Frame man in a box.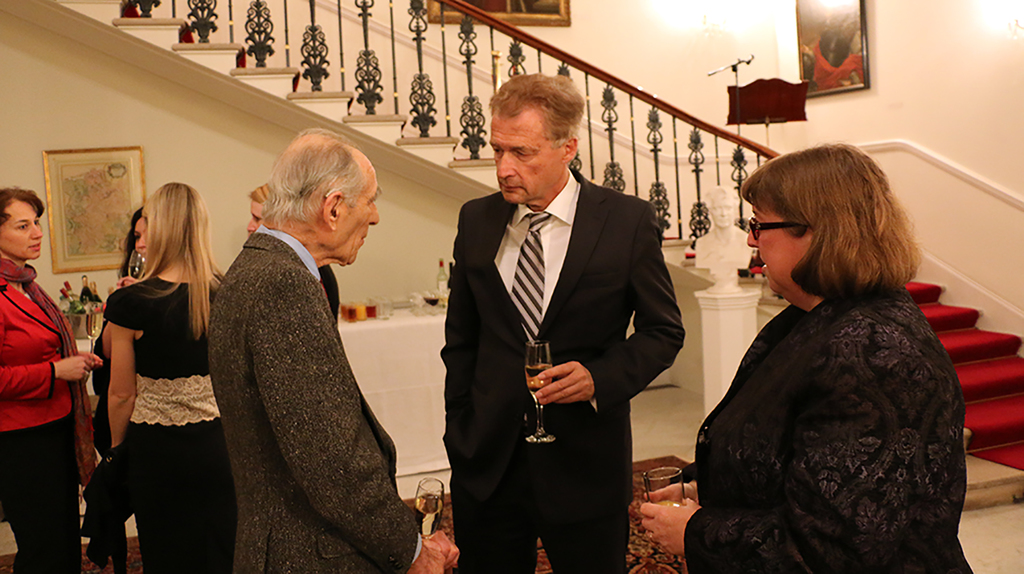
bbox=(191, 103, 426, 573).
